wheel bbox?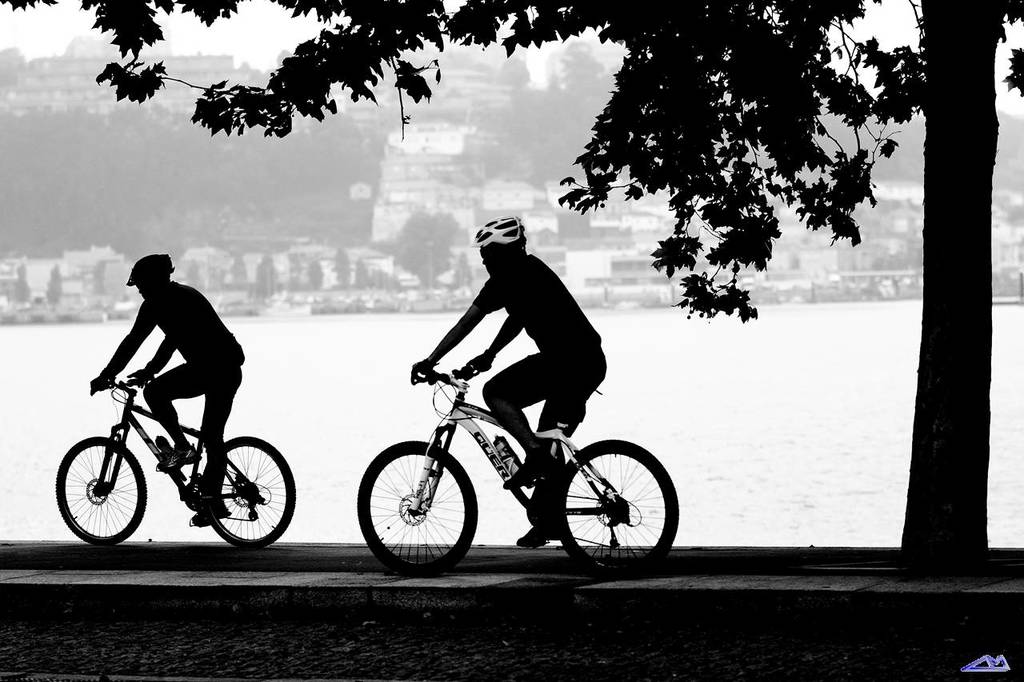
(202,432,303,548)
